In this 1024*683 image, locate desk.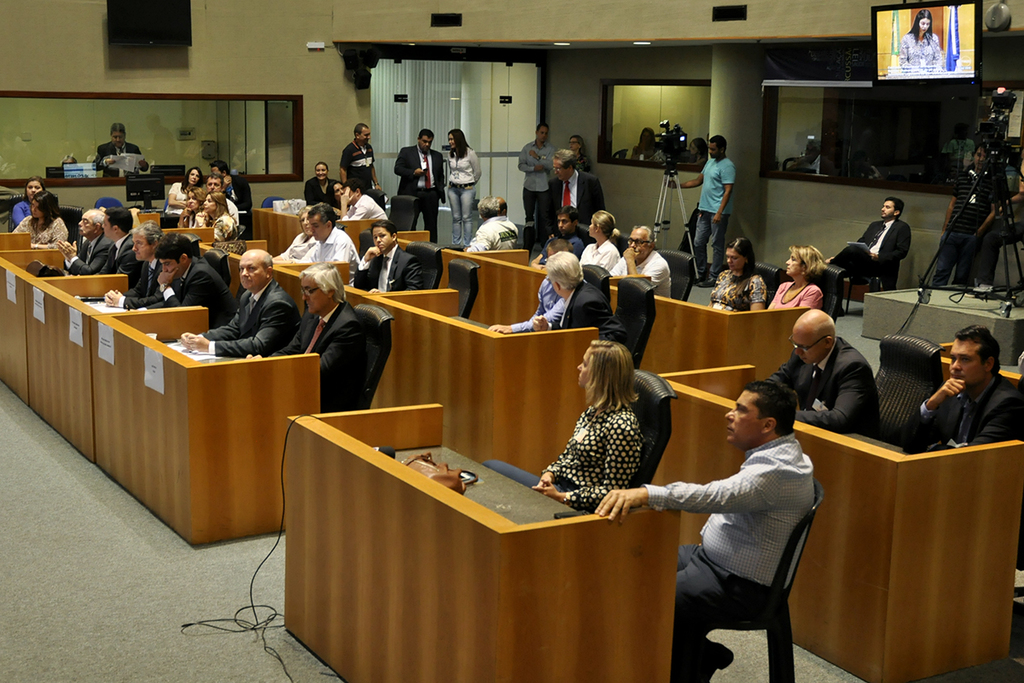
Bounding box: (459, 248, 620, 332).
